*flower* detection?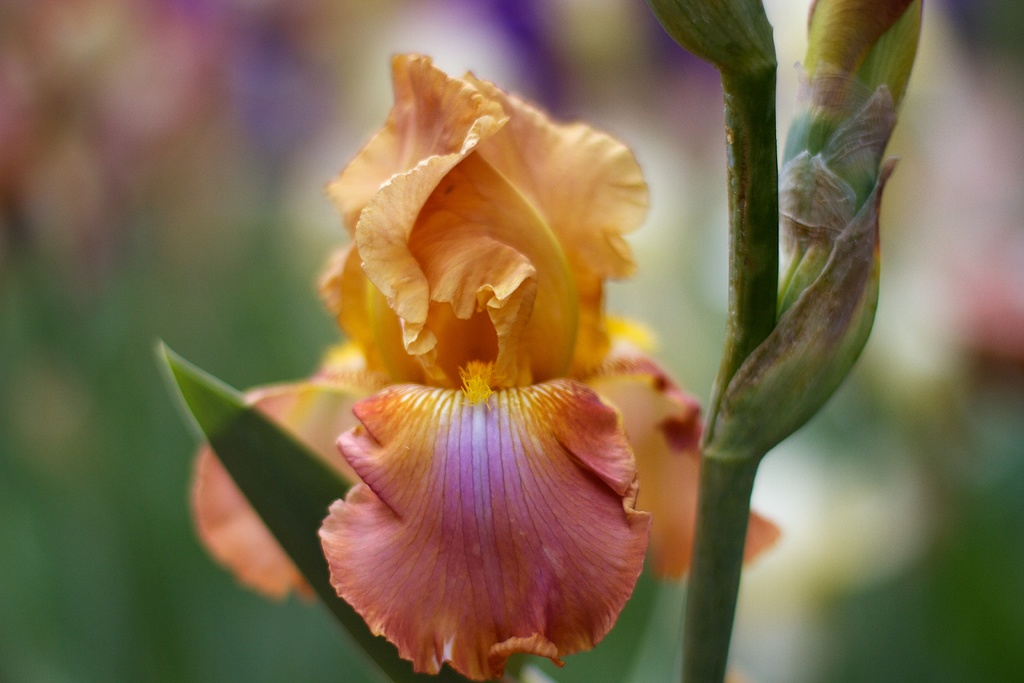
239, 44, 698, 673
